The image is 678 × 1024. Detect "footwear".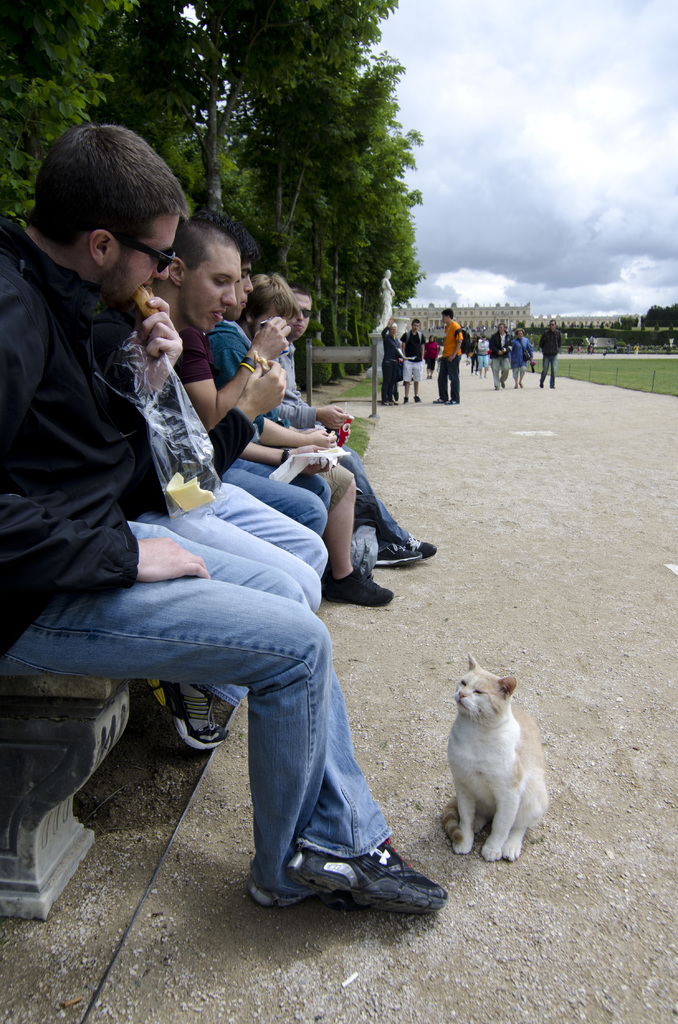
Detection: (x1=445, y1=399, x2=462, y2=406).
